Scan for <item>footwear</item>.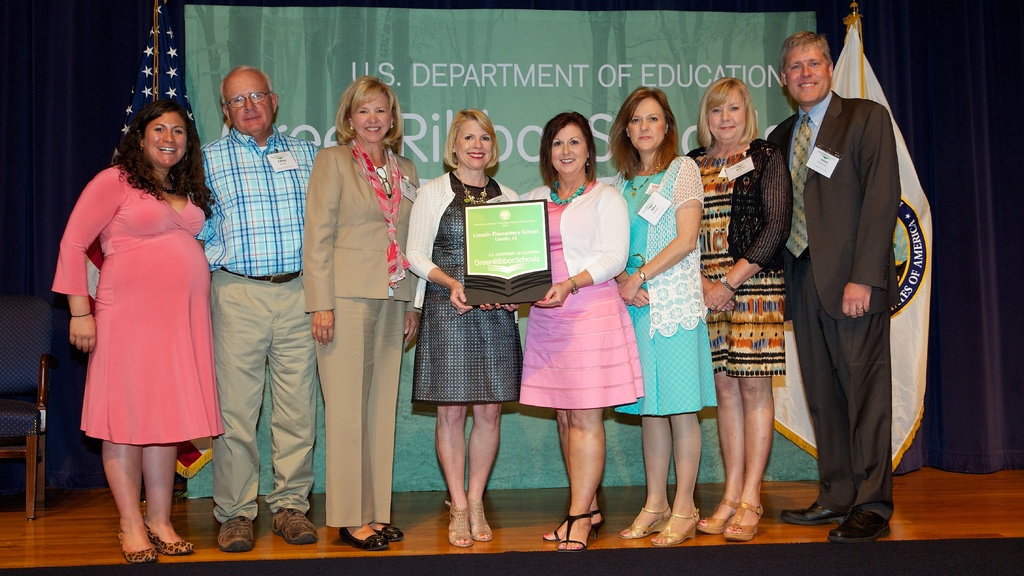
Scan result: [left=559, top=515, right=596, bottom=551].
